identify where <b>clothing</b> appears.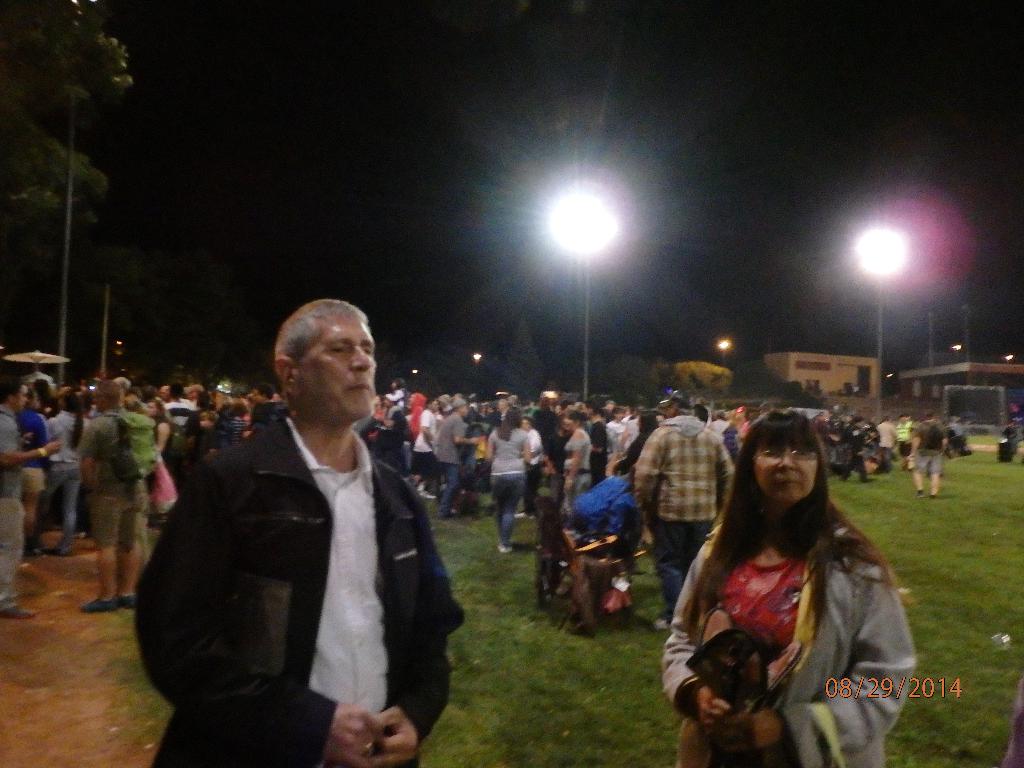
Appears at Rect(0, 403, 31, 606).
